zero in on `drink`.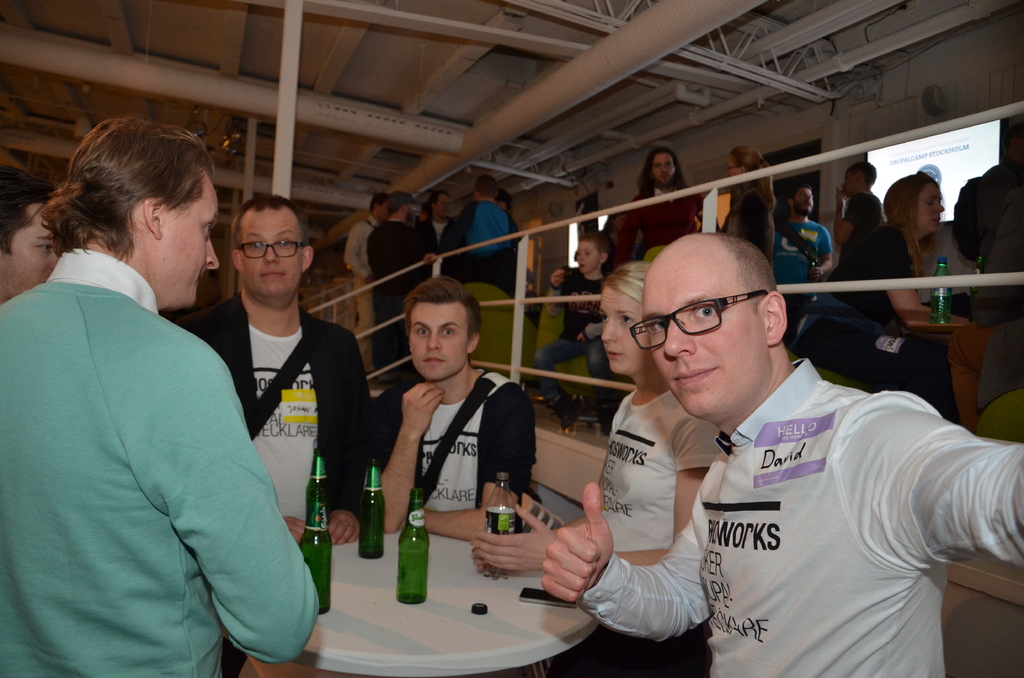
Zeroed in: (x1=398, y1=488, x2=435, y2=603).
